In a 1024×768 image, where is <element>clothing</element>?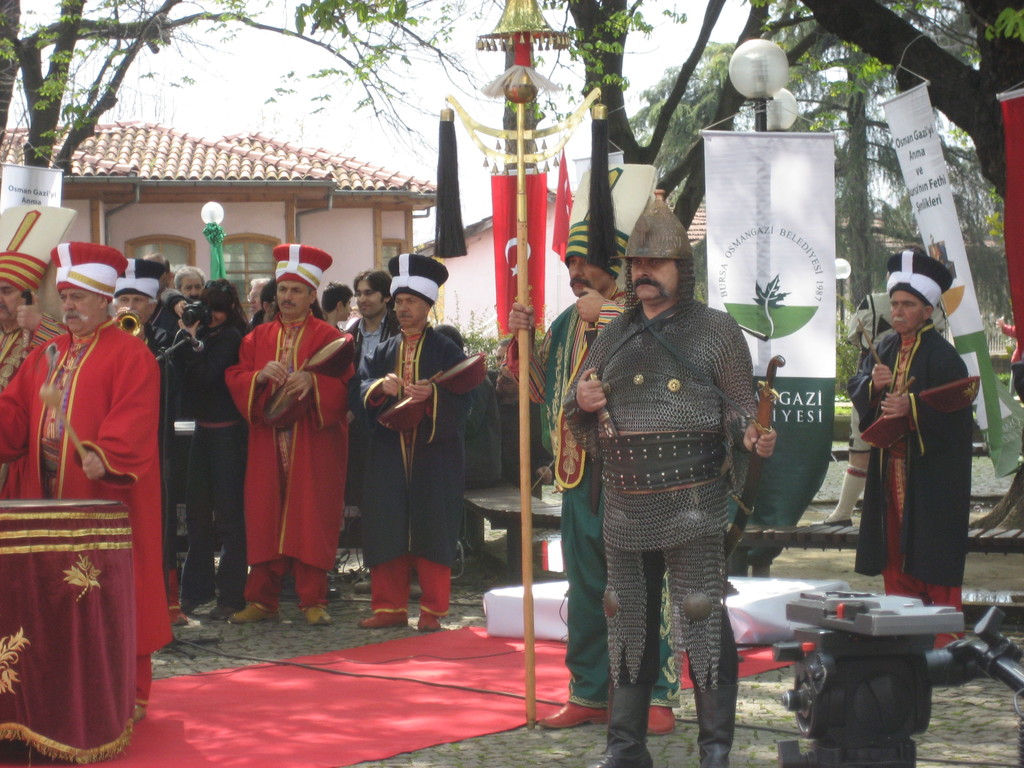
detection(356, 324, 480, 623).
